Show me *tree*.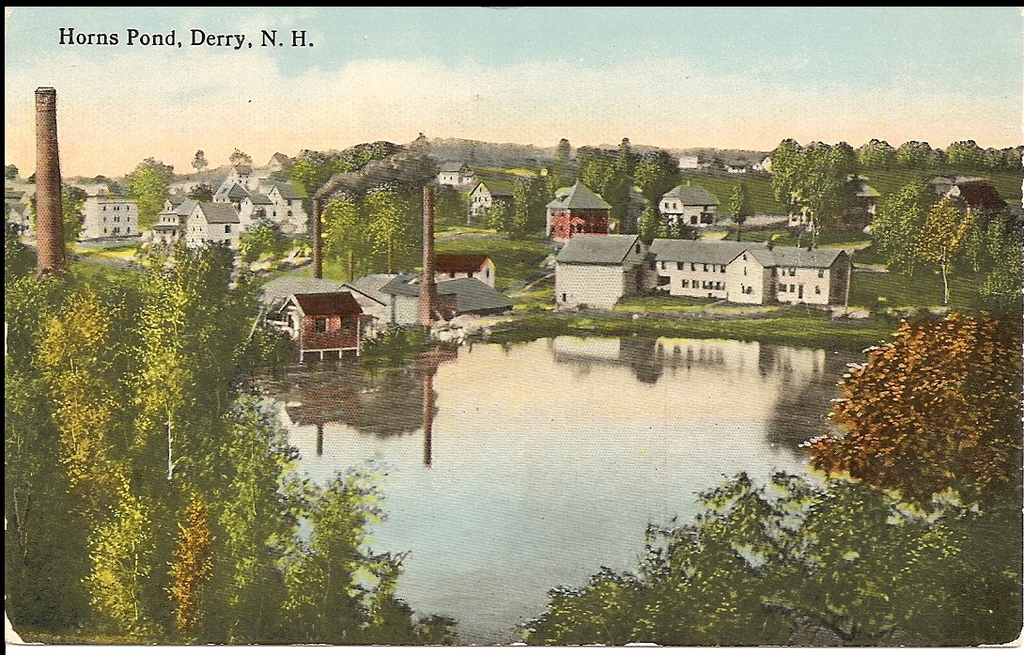
*tree* is here: [left=499, top=175, right=532, bottom=232].
